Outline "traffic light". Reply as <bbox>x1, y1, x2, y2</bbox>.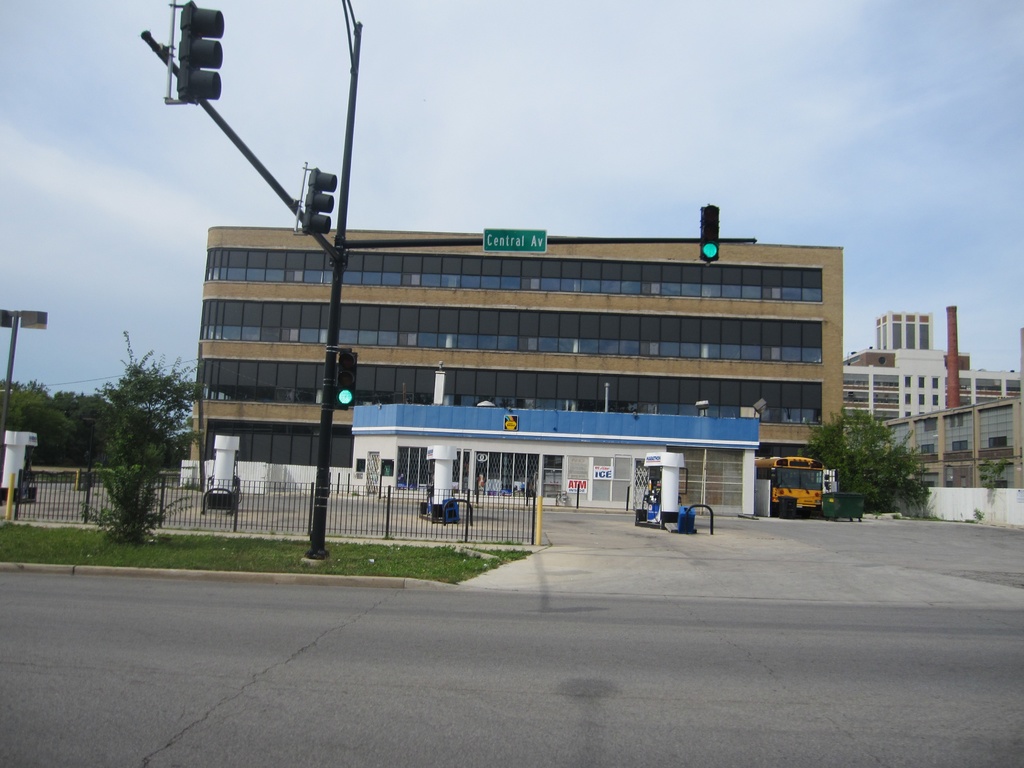
<bbox>290, 160, 339, 237</bbox>.
